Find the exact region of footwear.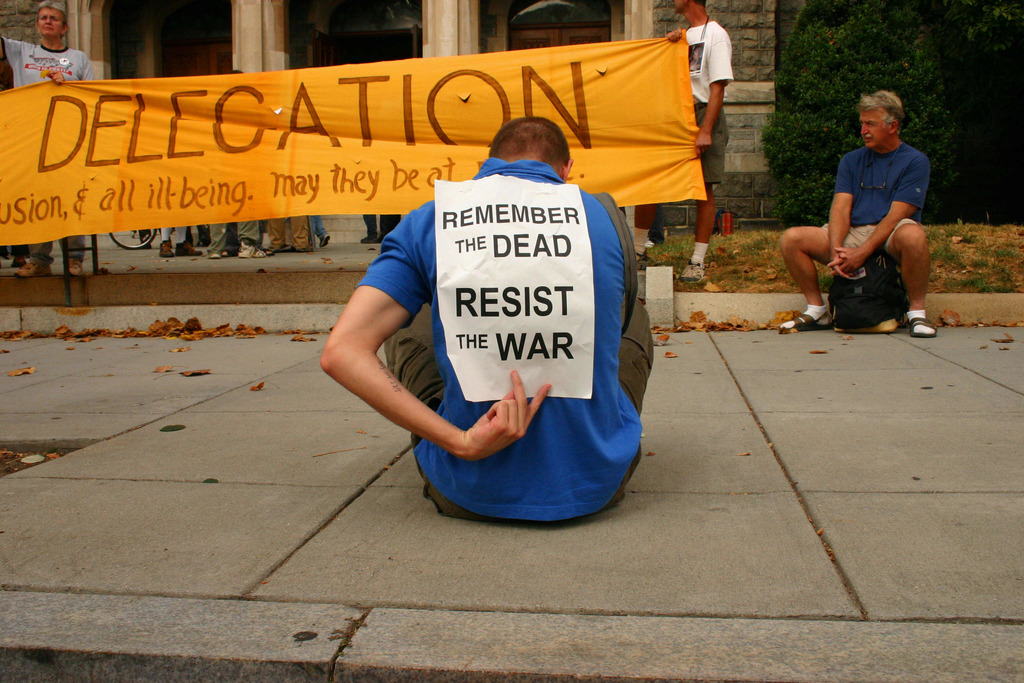
Exact region: left=906, top=312, right=934, bottom=338.
